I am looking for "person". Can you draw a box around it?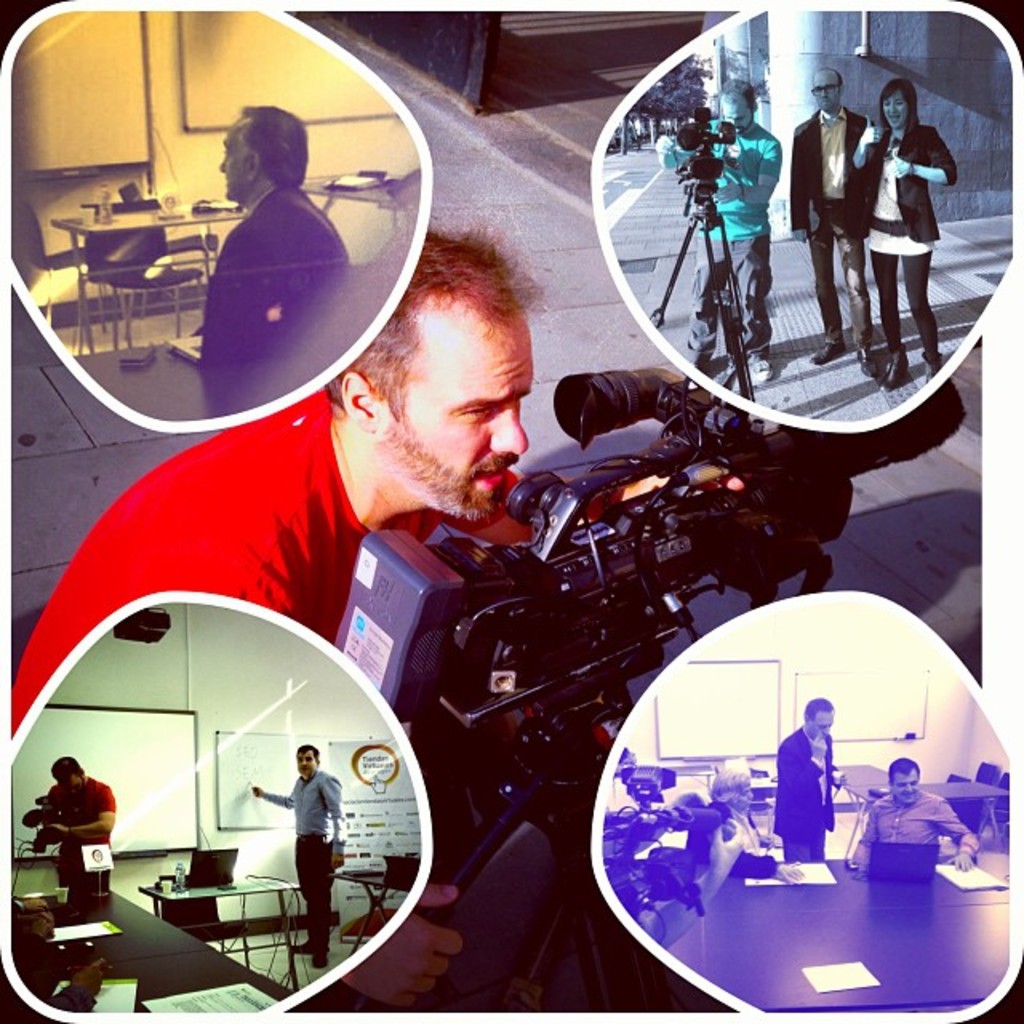
Sure, the bounding box is box=[0, 235, 629, 1022].
